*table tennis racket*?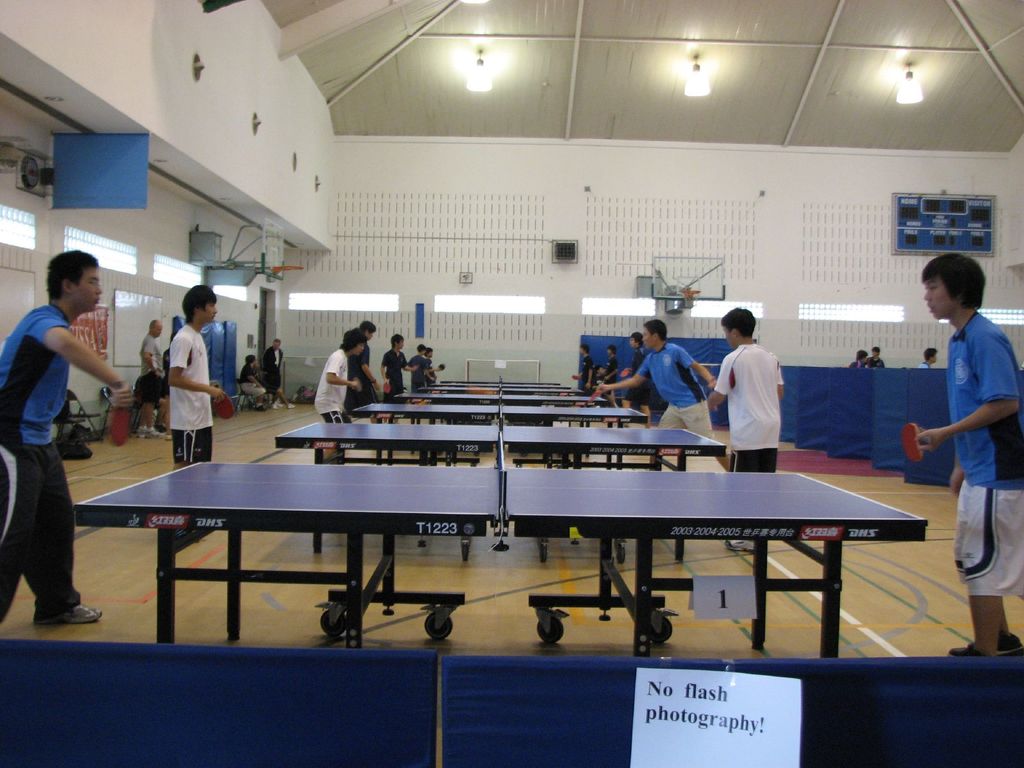
104:378:128:447
